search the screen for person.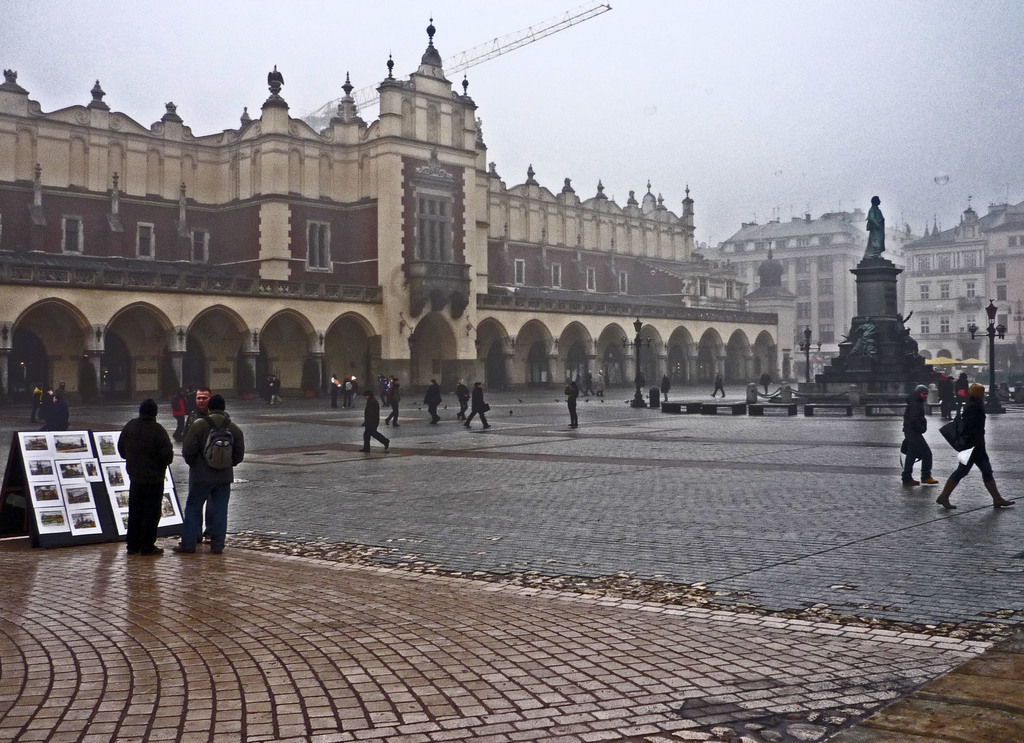
Found at locate(115, 397, 168, 555).
